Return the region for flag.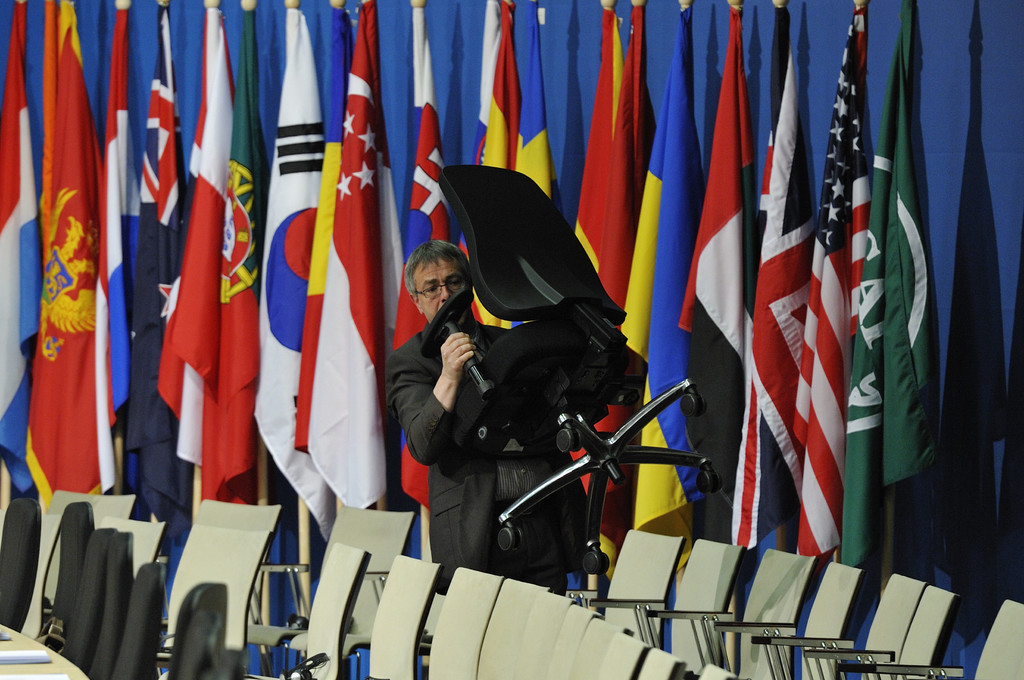
box(688, 9, 753, 536).
